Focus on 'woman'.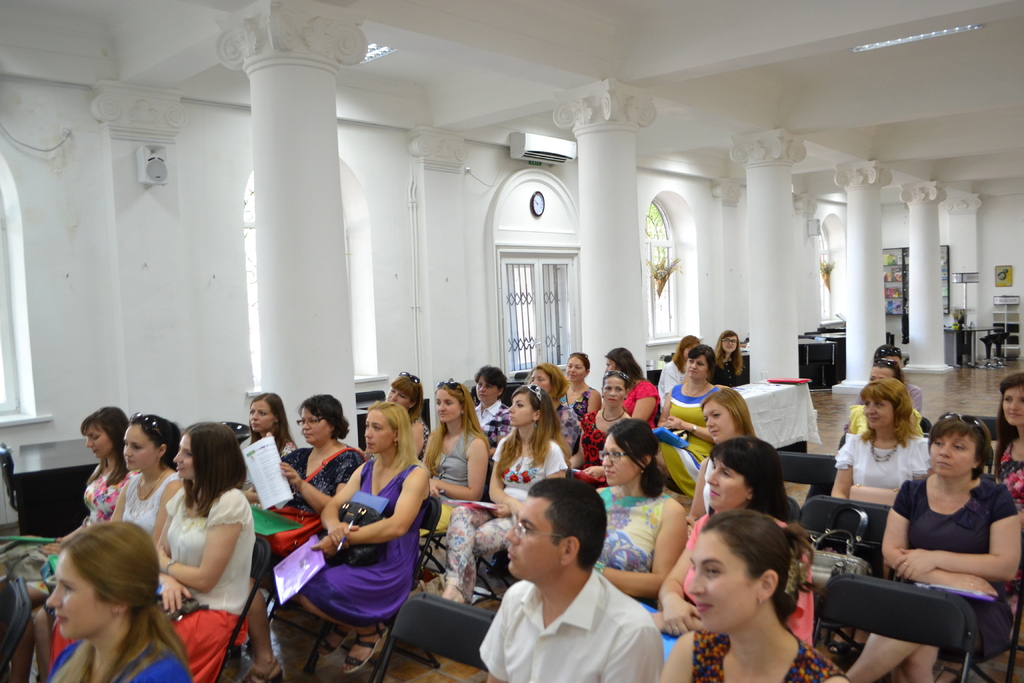
Focused at box(422, 377, 492, 529).
